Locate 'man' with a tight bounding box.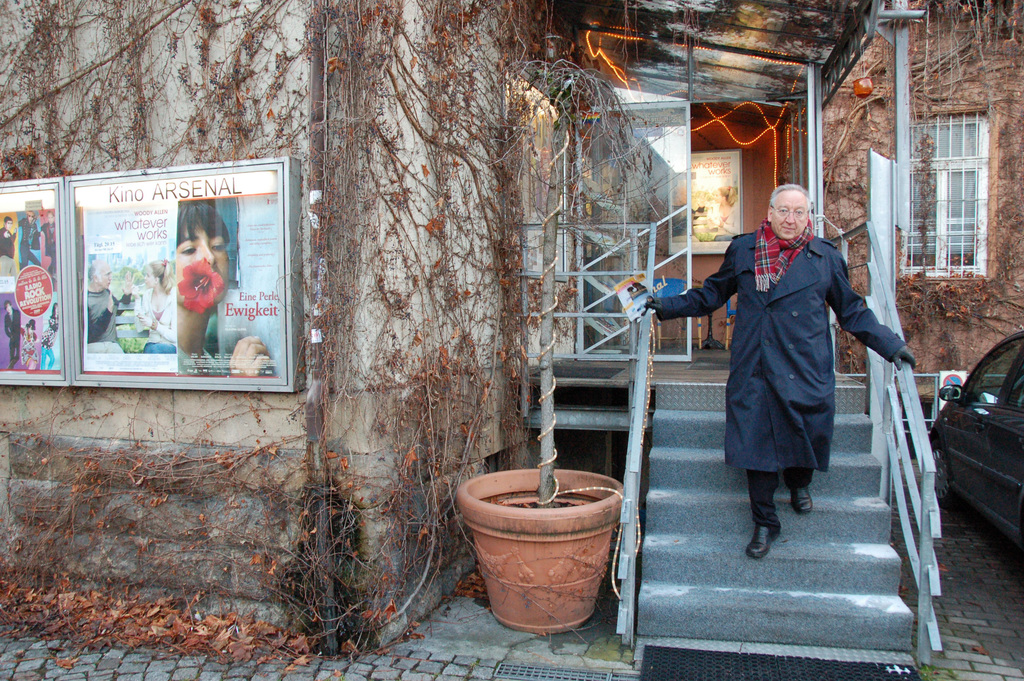
locate(87, 259, 131, 356).
